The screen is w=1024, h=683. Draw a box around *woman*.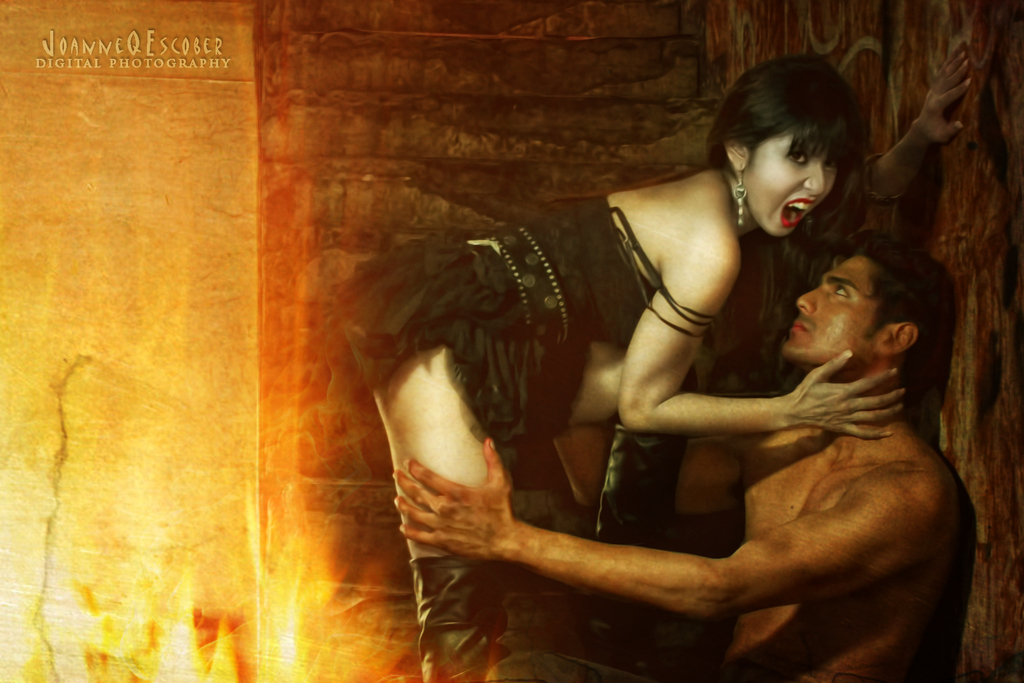
<bbox>357, 72, 947, 682</bbox>.
